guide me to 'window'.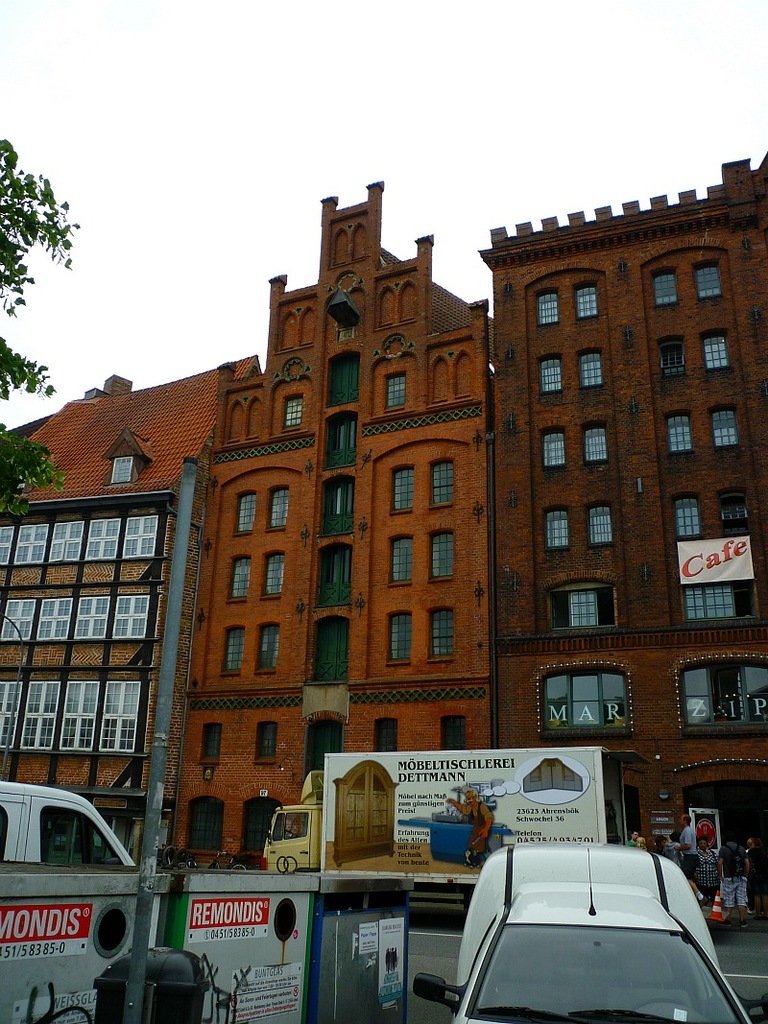
Guidance: {"left": 244, "top": 795, "right": 280, "bottom": 858}.
